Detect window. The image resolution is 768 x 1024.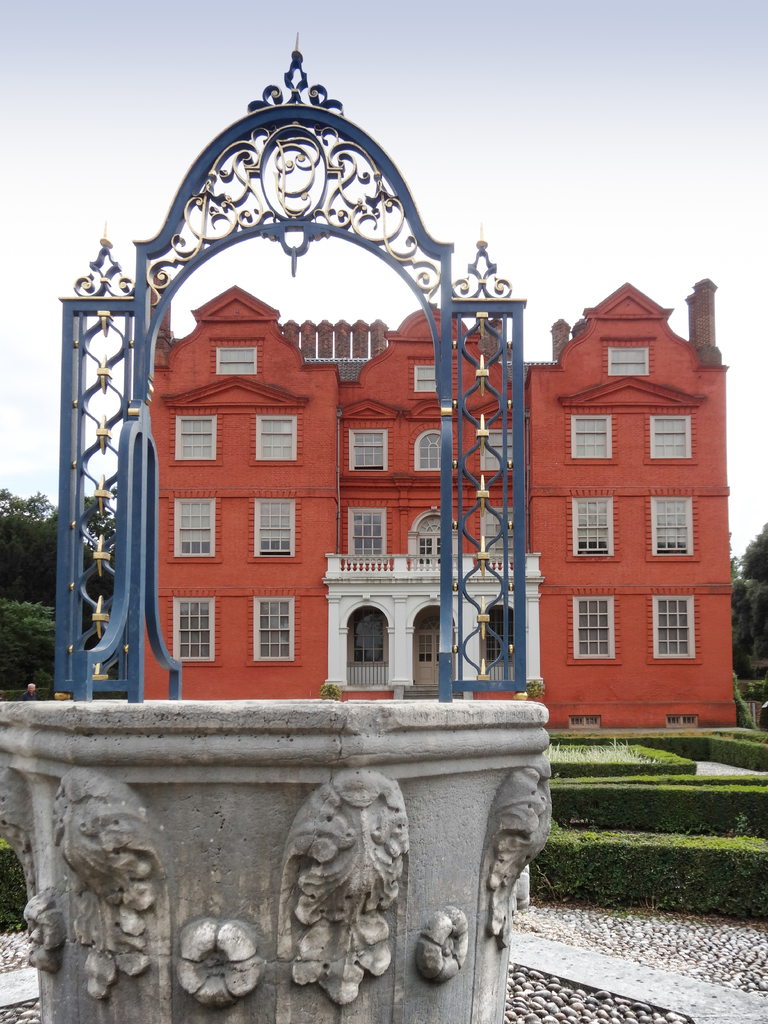
(482, 498, 522, 557).
